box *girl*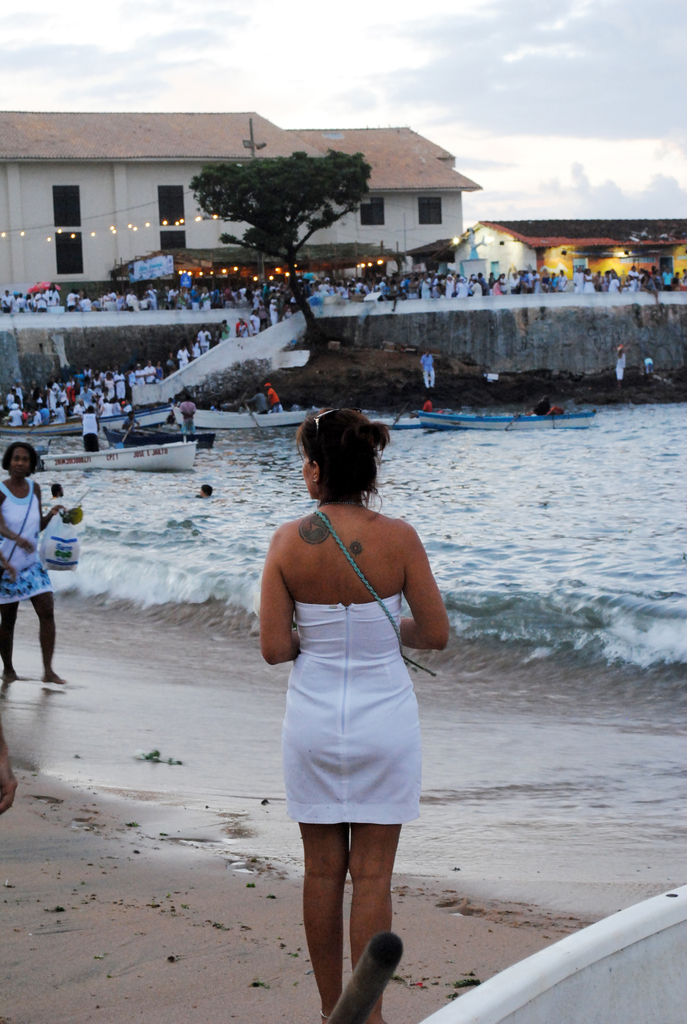
crop(251, 397, 447, 1016)
